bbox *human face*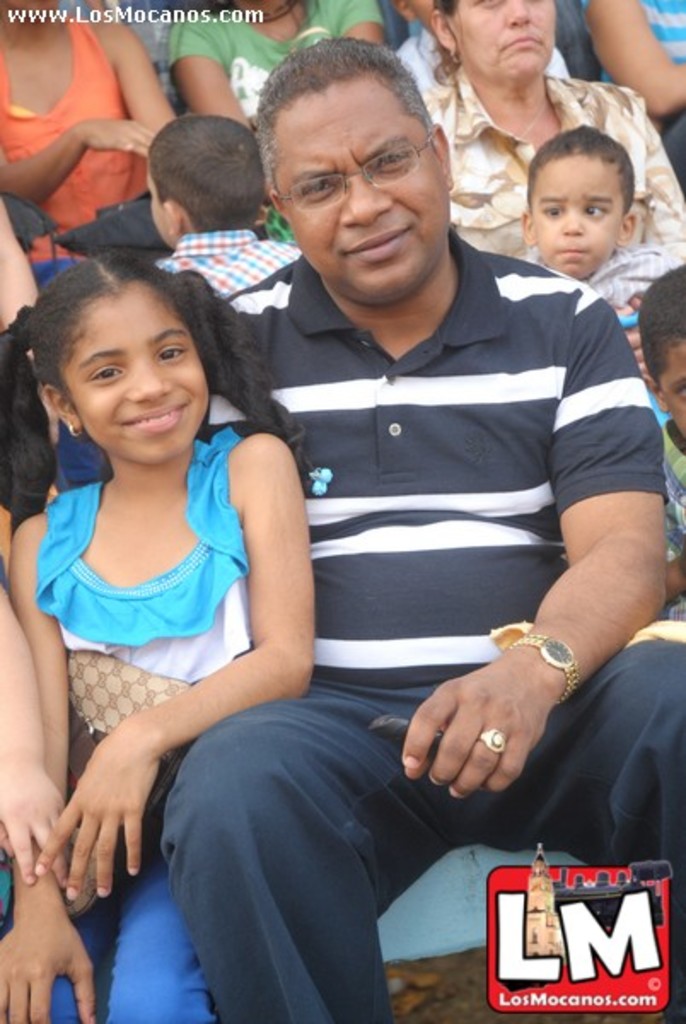
rect(534, 154, 621, 278)
